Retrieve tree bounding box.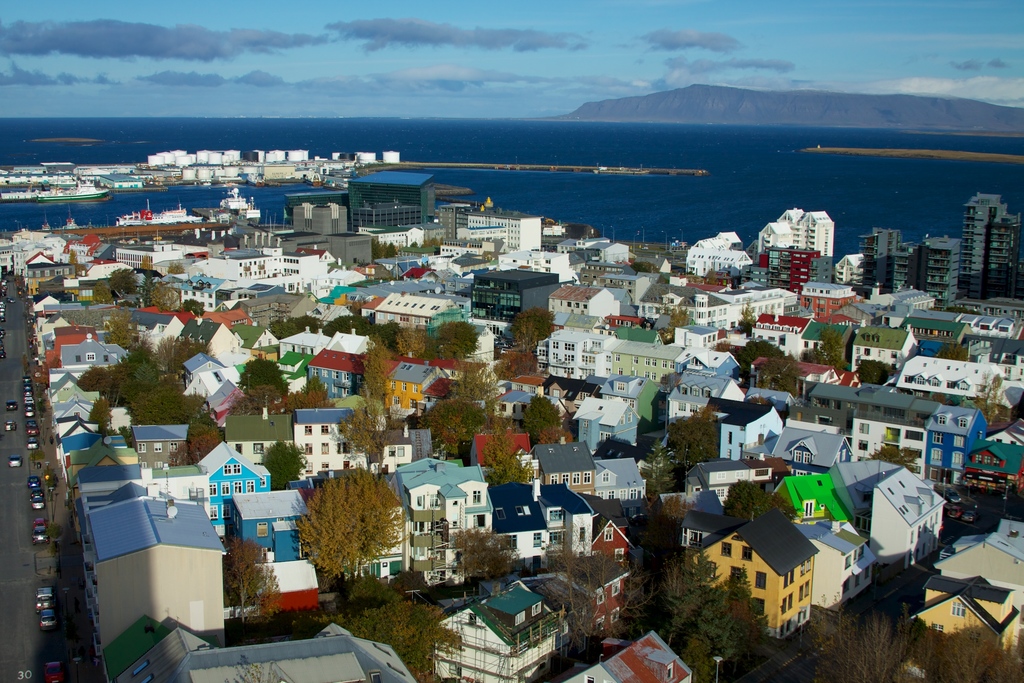
Bounding box: rect(716, 482, 812, 522).
